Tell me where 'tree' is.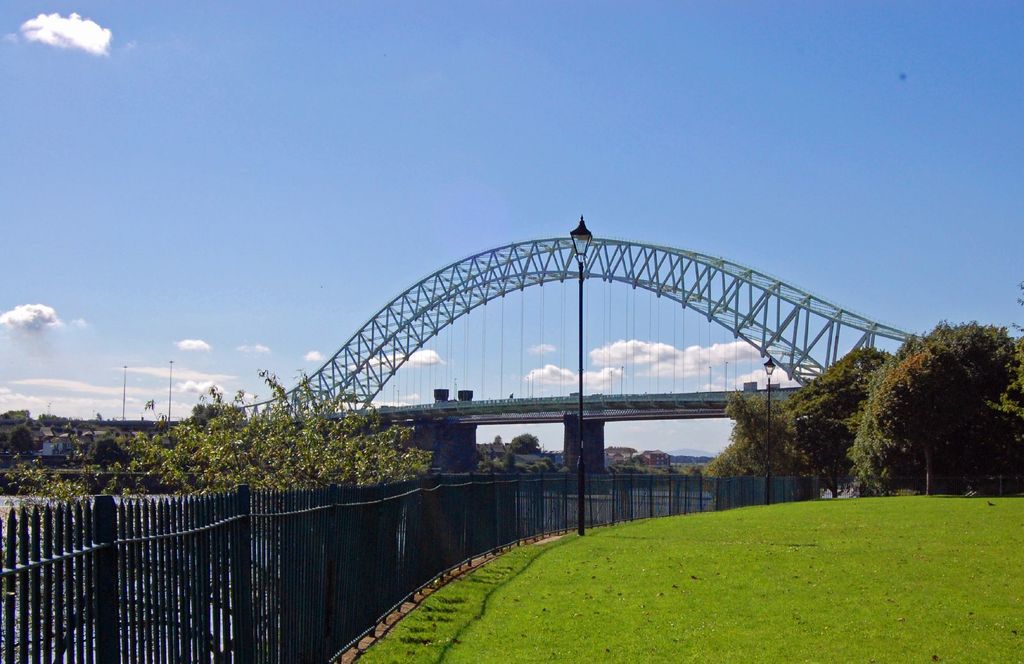
'tree' is at box=[11, 421, 36, 454].
